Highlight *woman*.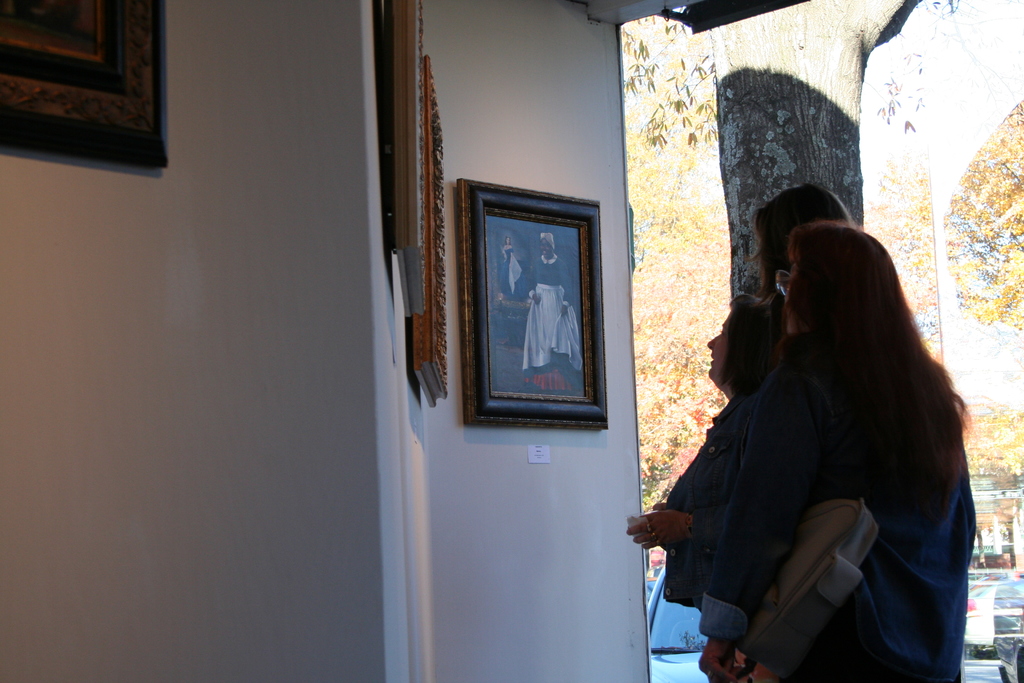
Highlighted region: [744, 187, 856, 356].
